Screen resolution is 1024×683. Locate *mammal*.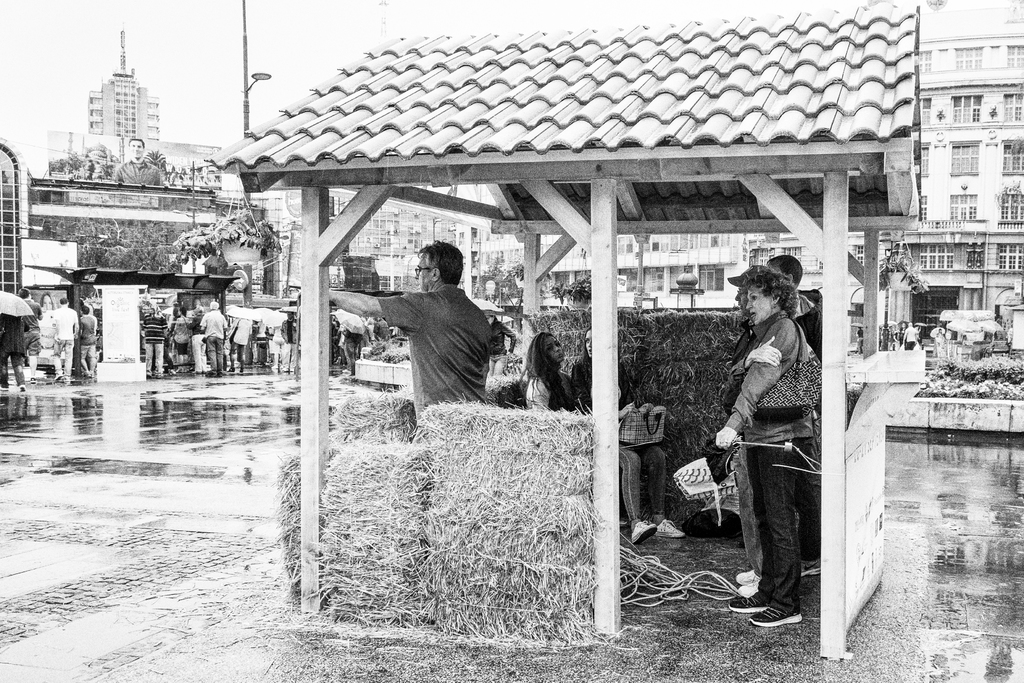
340,311,357,373.
